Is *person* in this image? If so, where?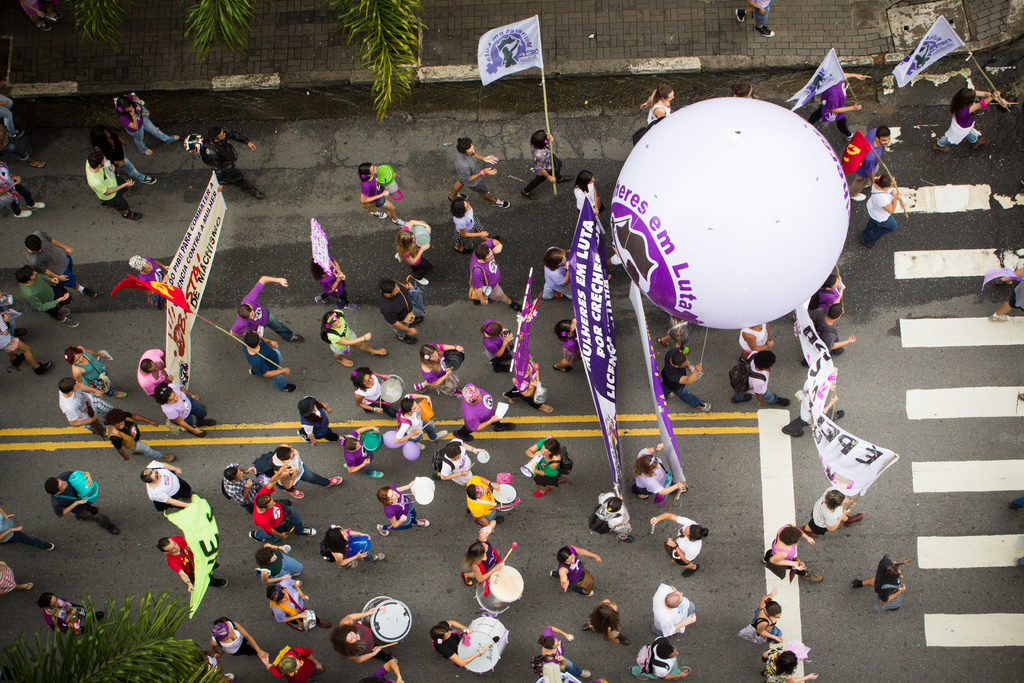
Yes, at detection(756, 646, 817, 682).
